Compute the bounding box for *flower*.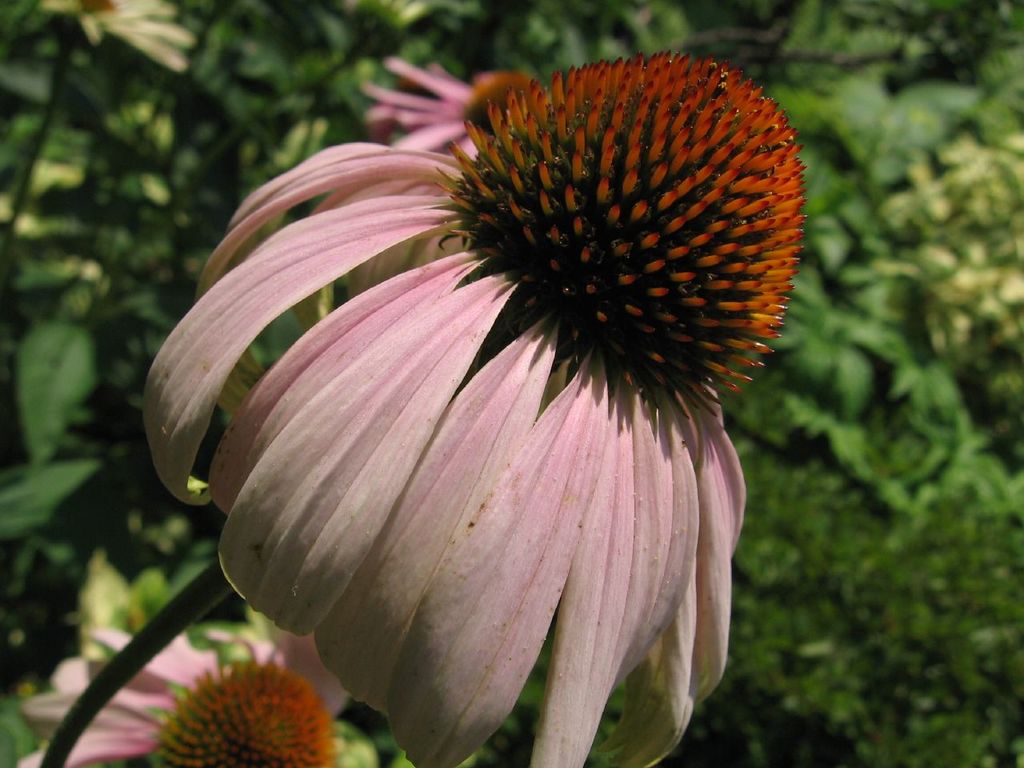
358 54 542 164.
